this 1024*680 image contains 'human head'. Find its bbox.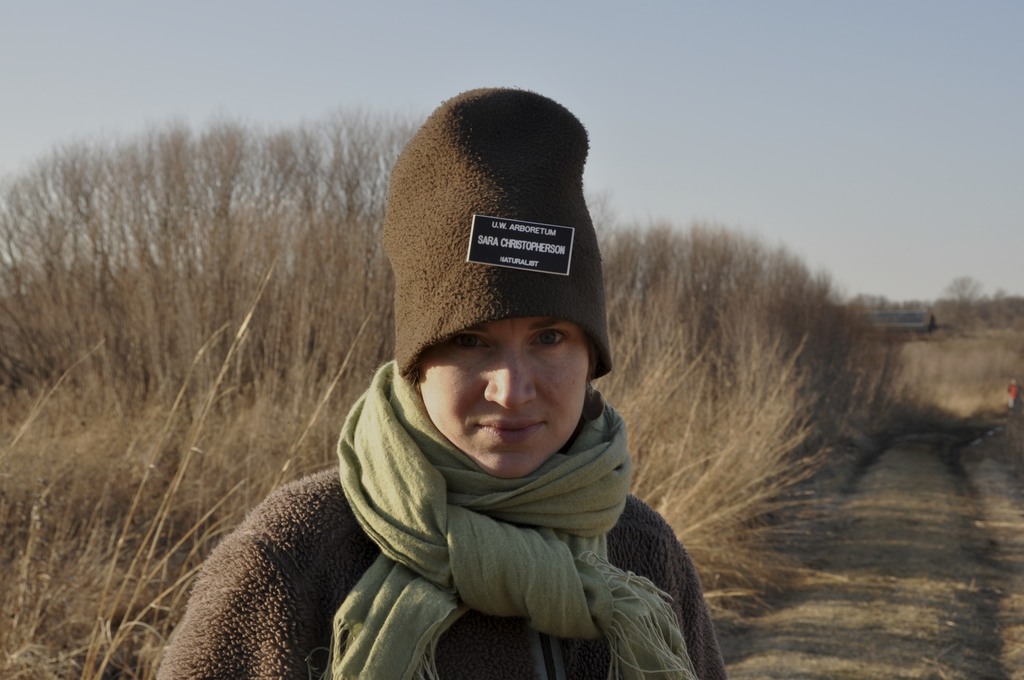
[left=400, top=168, right=612, bottom=491].
